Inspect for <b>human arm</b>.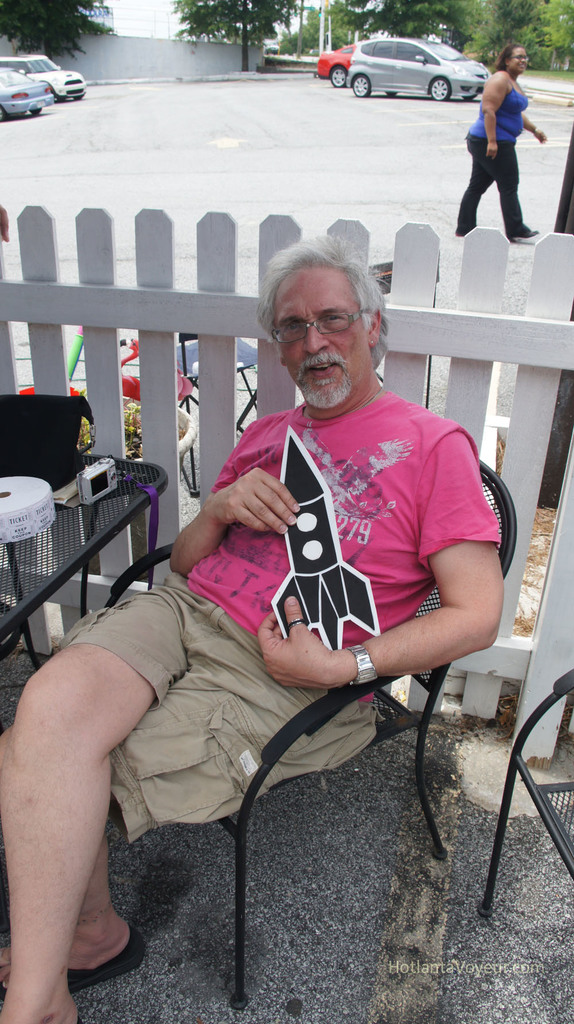
Inspection: (x1=253, y1=431, x2=495, y2=682).
